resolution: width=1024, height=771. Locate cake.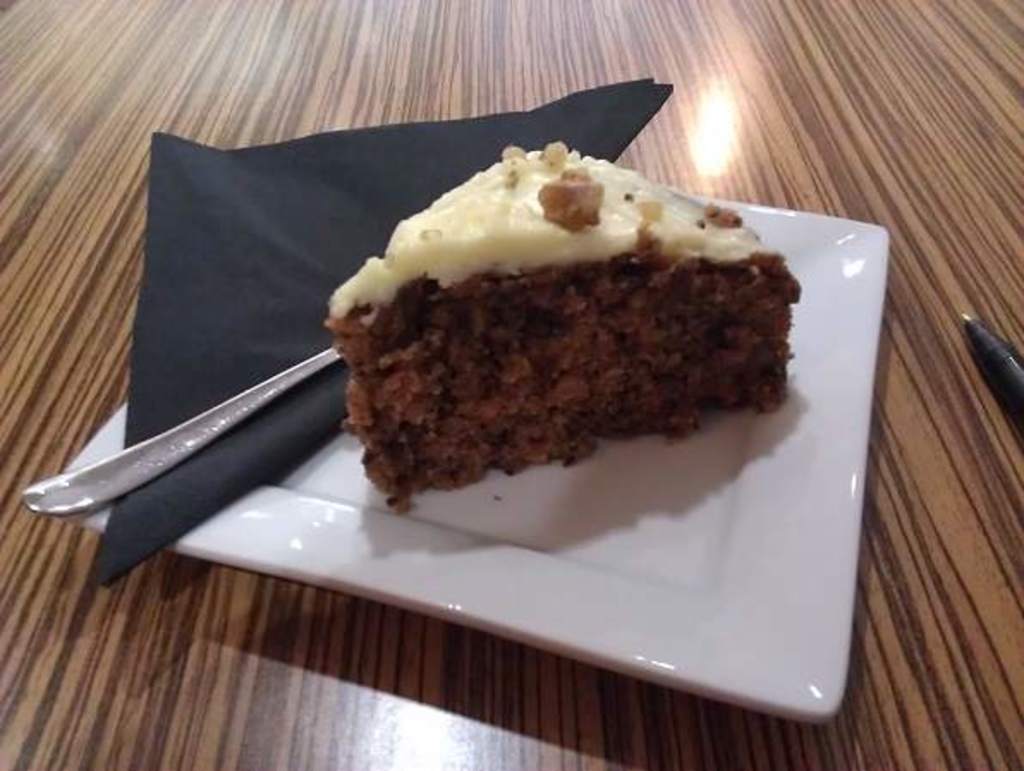
region(316, 146, 801, 513).
